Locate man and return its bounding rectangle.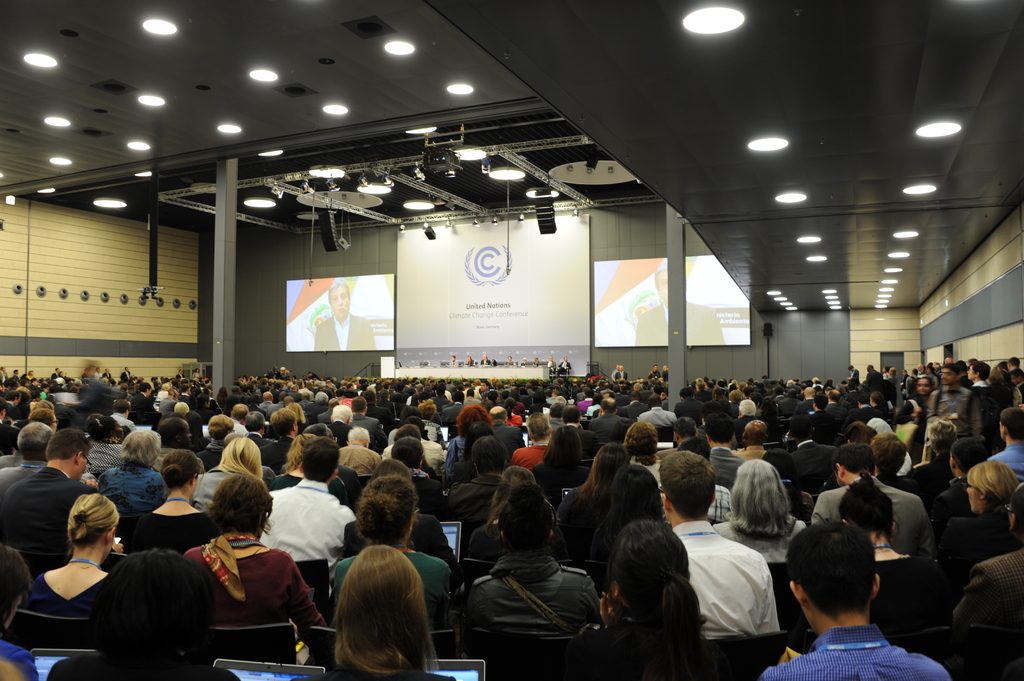
region(498, 351, 509, 362).
